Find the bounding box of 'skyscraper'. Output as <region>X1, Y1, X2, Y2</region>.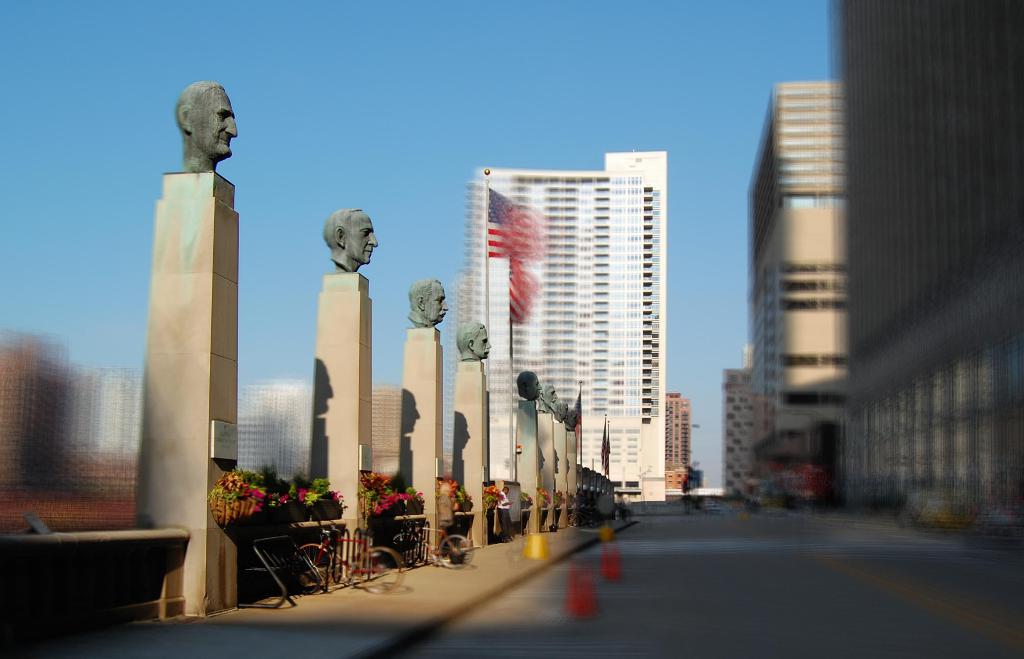
<region>463, 144, 697, 489</region>.
